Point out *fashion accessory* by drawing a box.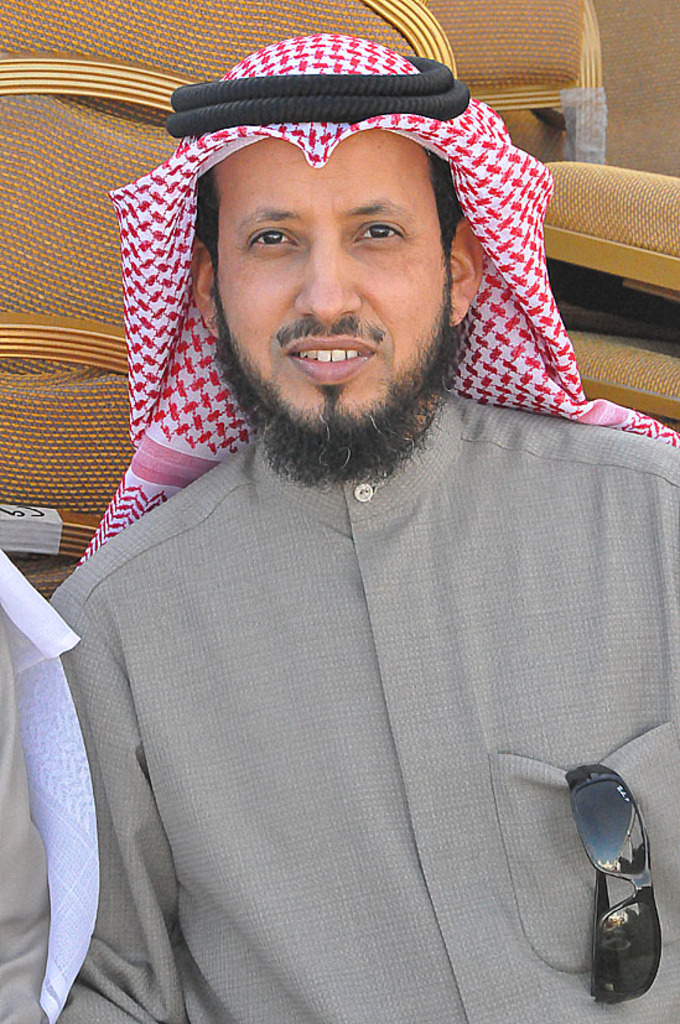
locate(561, 768, 660, 1007).
